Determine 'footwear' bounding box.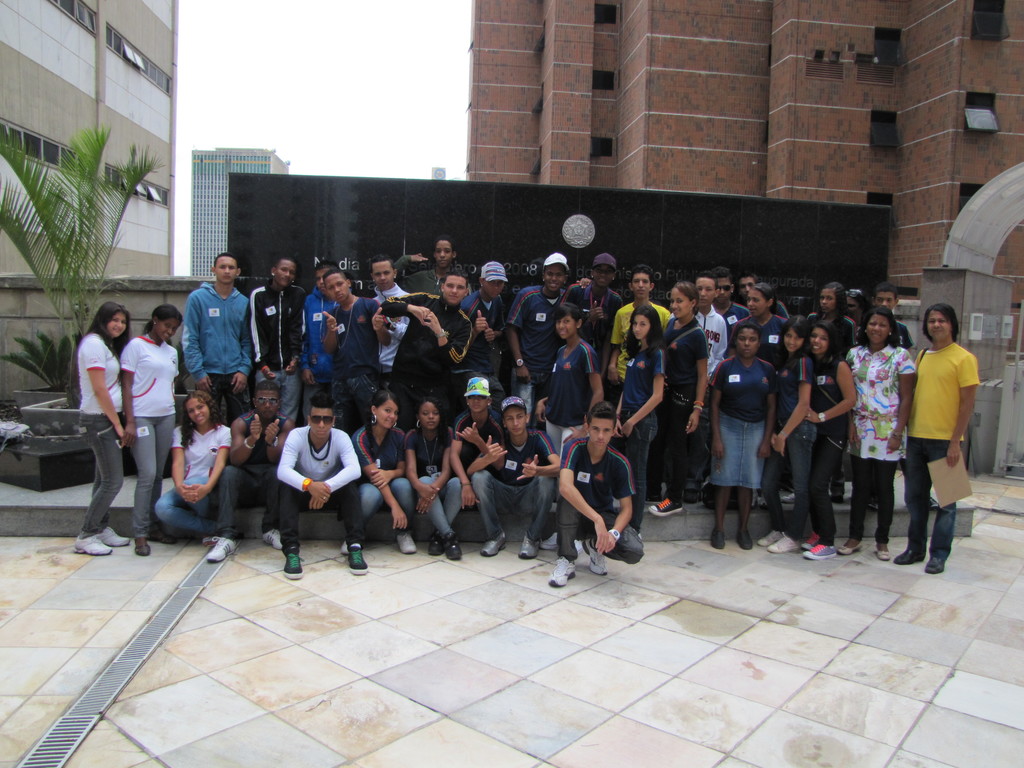
Determined: Rect(339, 546, 371, 568).
